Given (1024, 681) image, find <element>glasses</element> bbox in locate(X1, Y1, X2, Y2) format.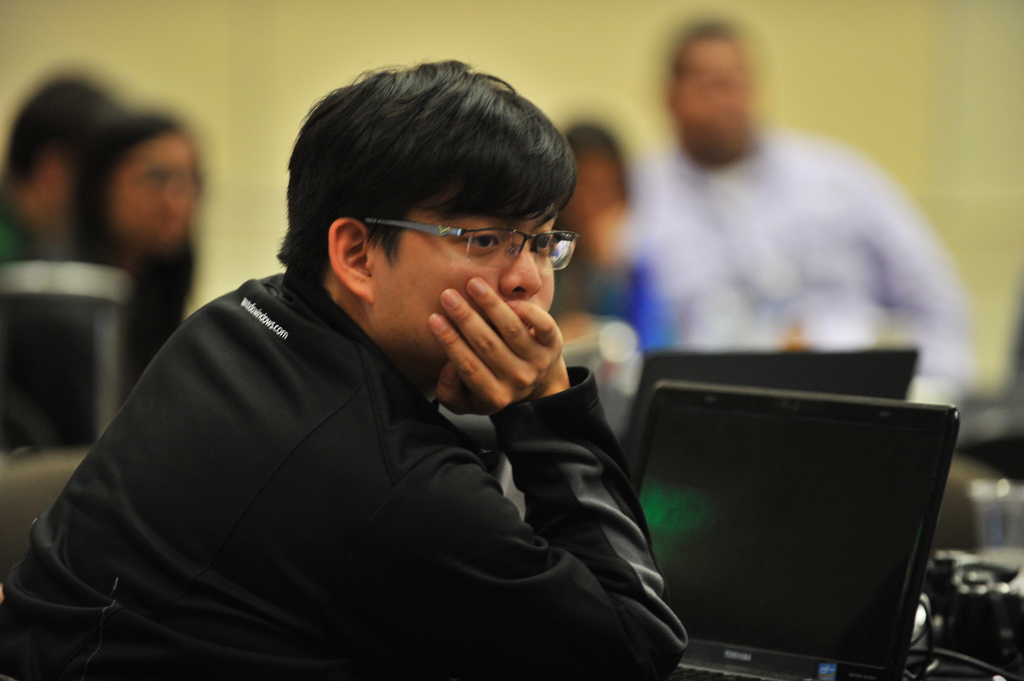
locate(369, 202, 581, 271).
